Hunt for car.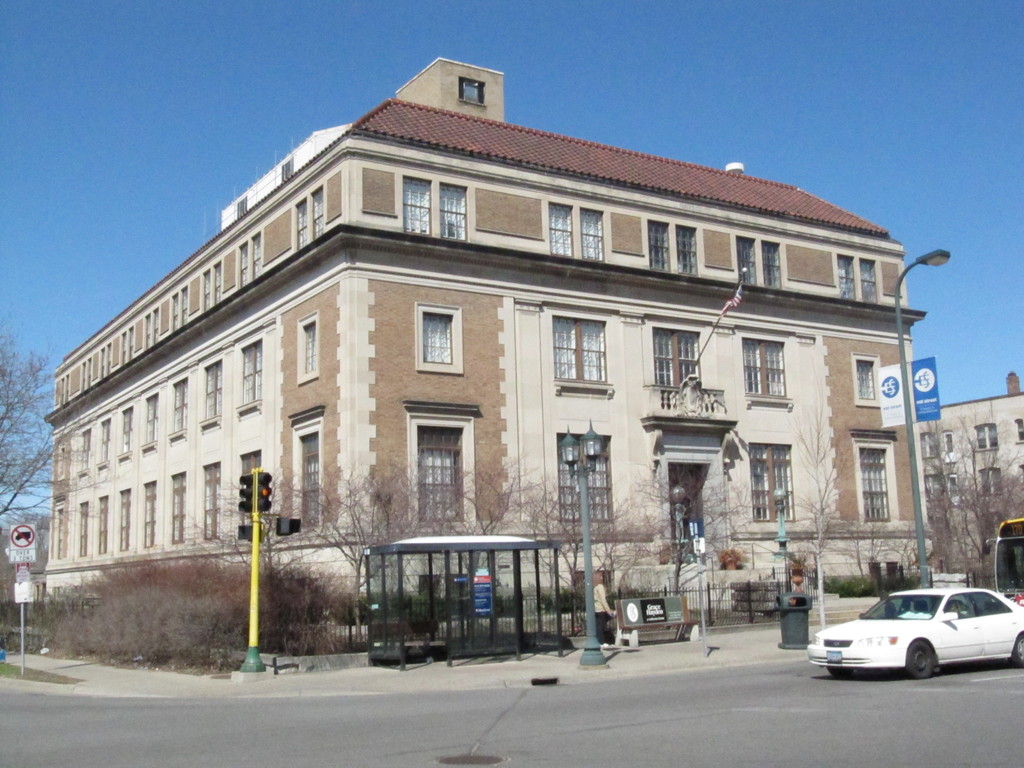
Hunted down at x1=806, y1=588, x2=1023, y2=680.
